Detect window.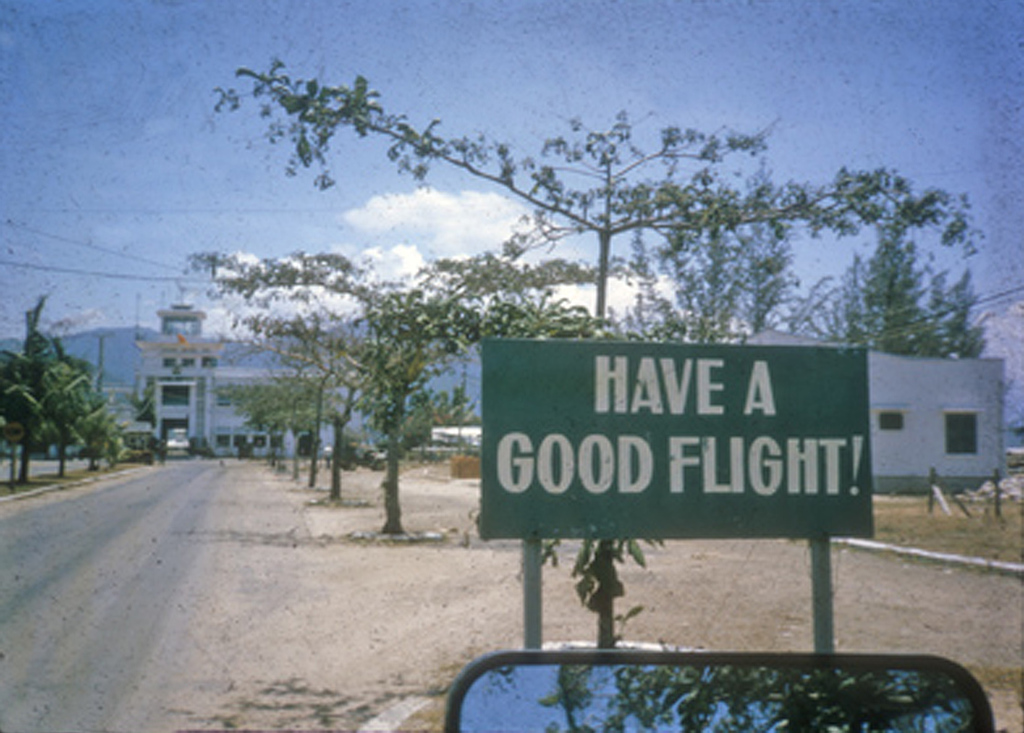
Detected at l=163, t=355, r=175, b=366.
